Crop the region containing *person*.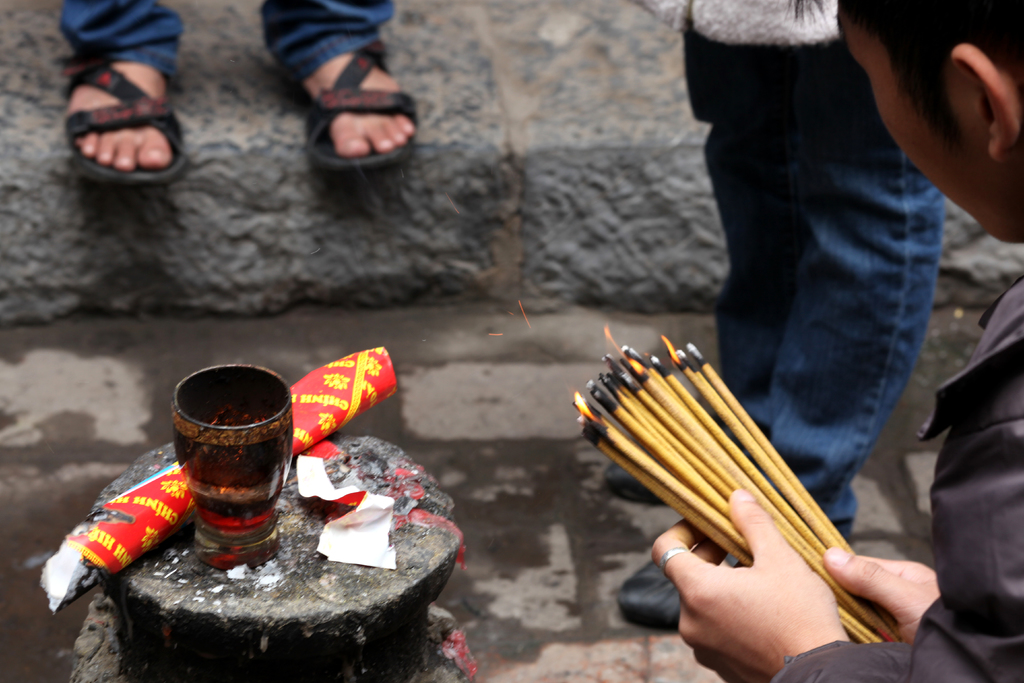
Crop region: 596:0:947:630.
